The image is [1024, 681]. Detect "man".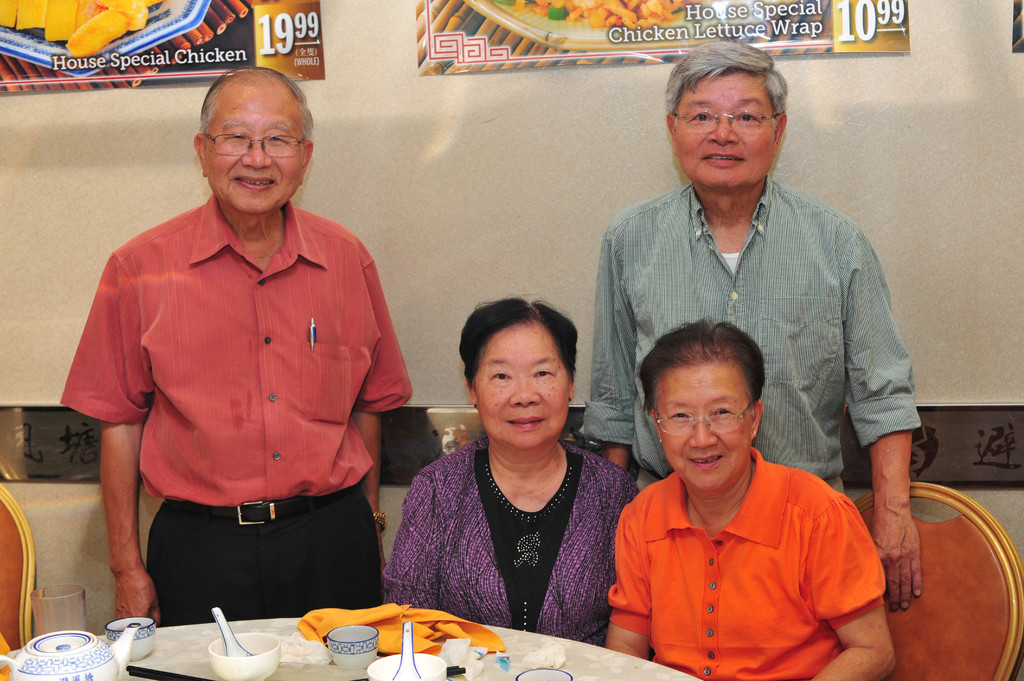
Detection: box=[572, 44, 932, 621].
